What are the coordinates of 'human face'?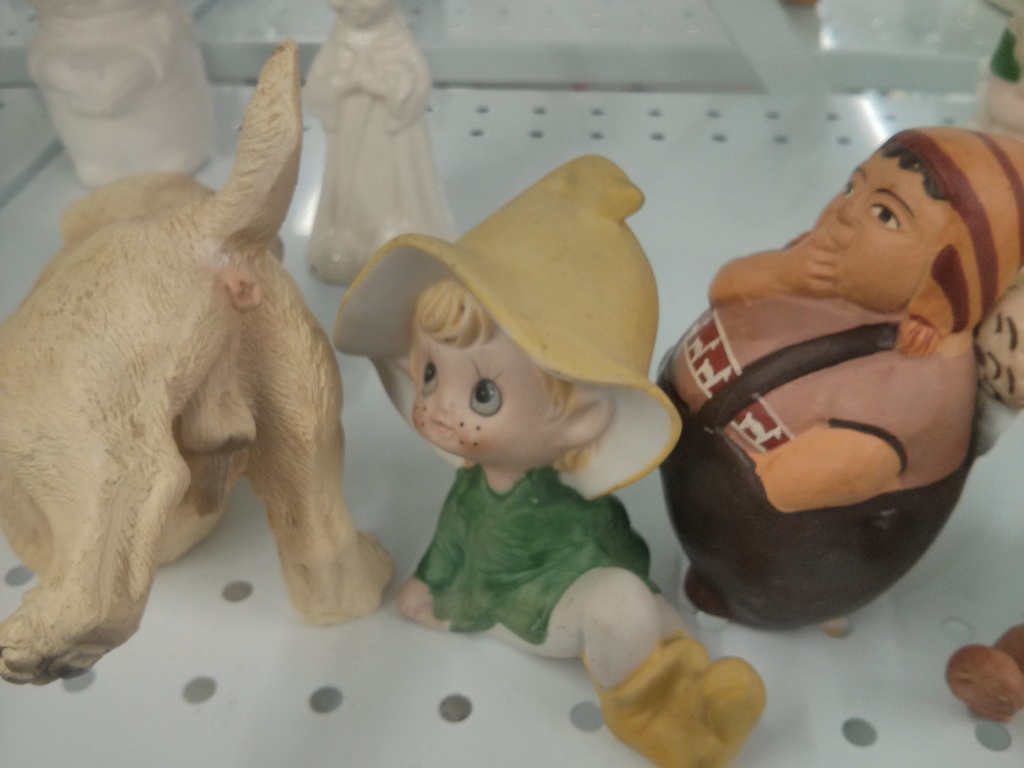
bbox=(812, 150, 954, 316).
